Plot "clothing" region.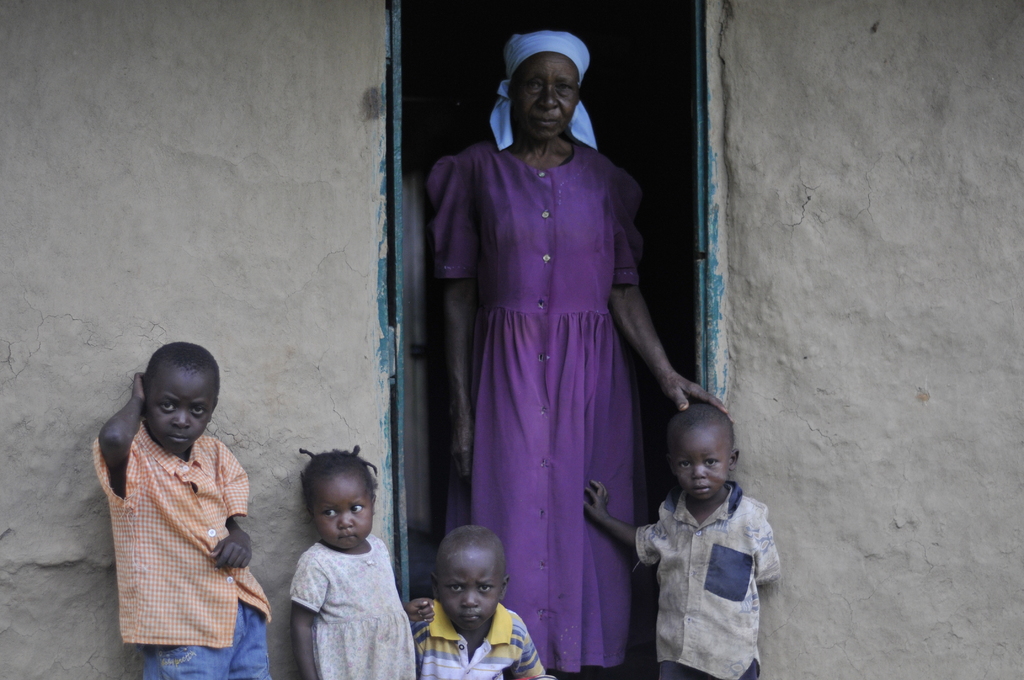
Plotted at {"x1": 429, "y1": 101, "x2": 669, "y2": 642}.
